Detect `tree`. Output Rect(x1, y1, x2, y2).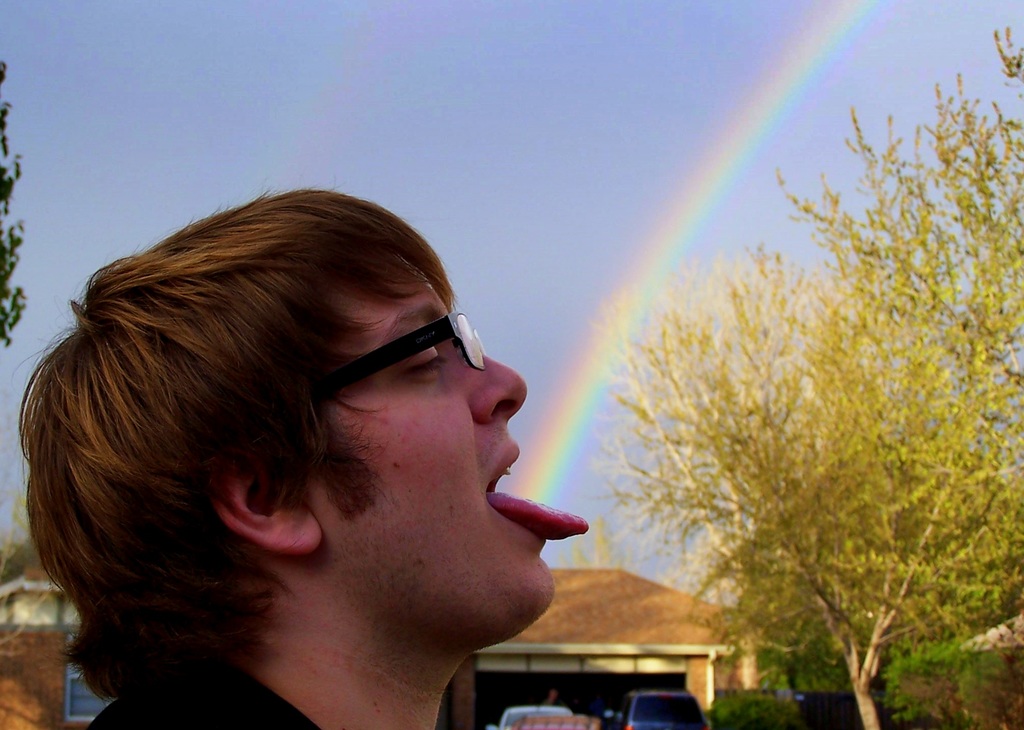
Rect(0, 53, 31, 348).
